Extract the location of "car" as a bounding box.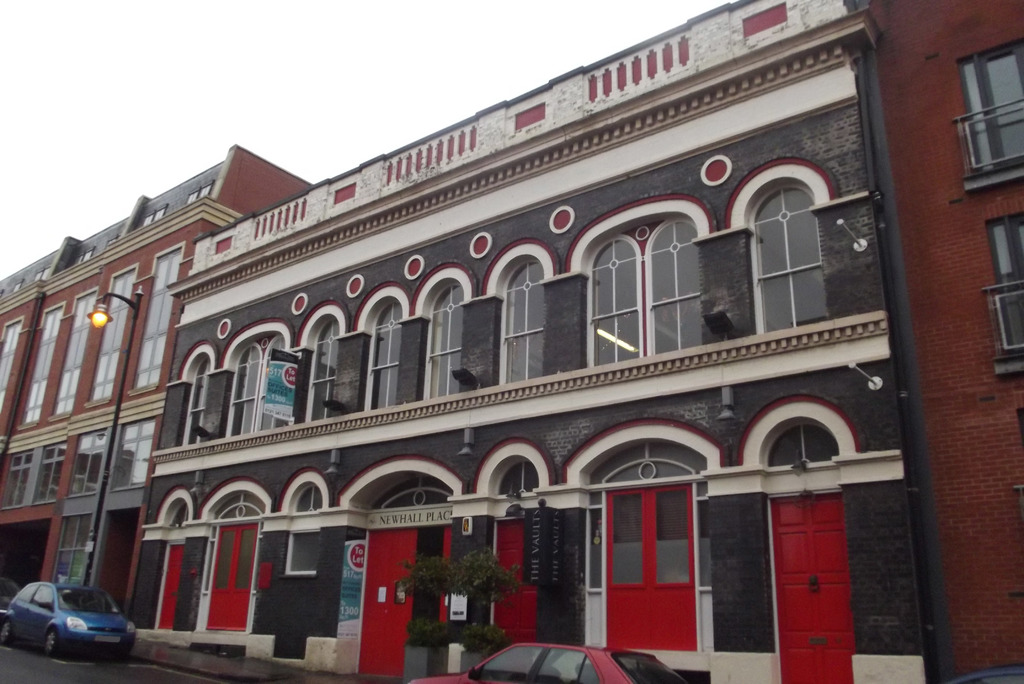
x1=0, y1=578, x2=18, y2=625.
